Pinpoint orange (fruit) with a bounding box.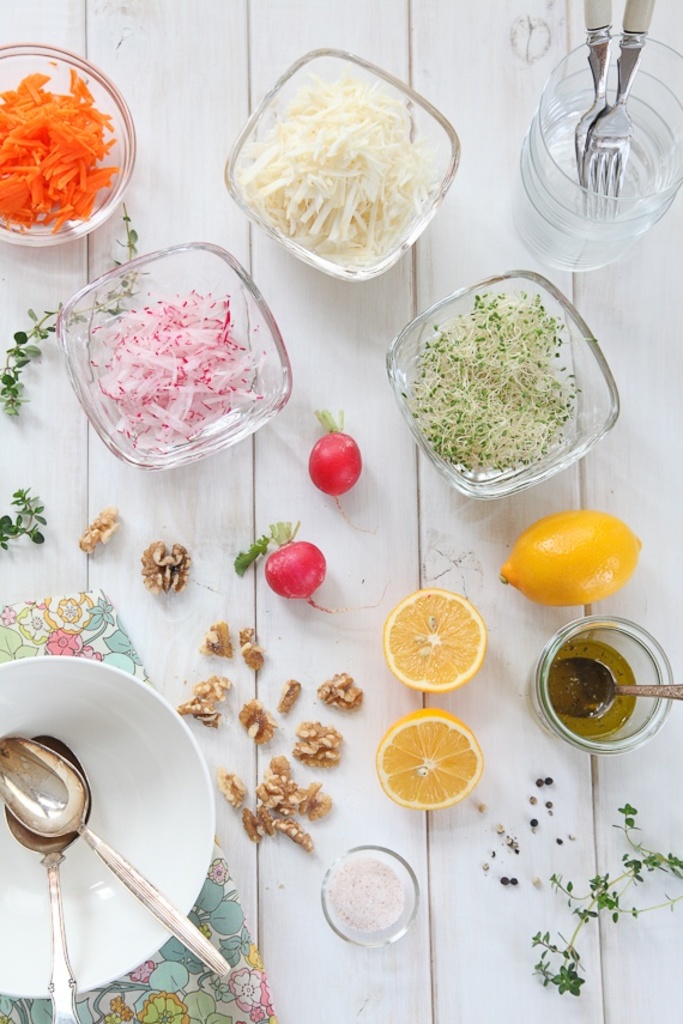
513, 499, 642, 601.
